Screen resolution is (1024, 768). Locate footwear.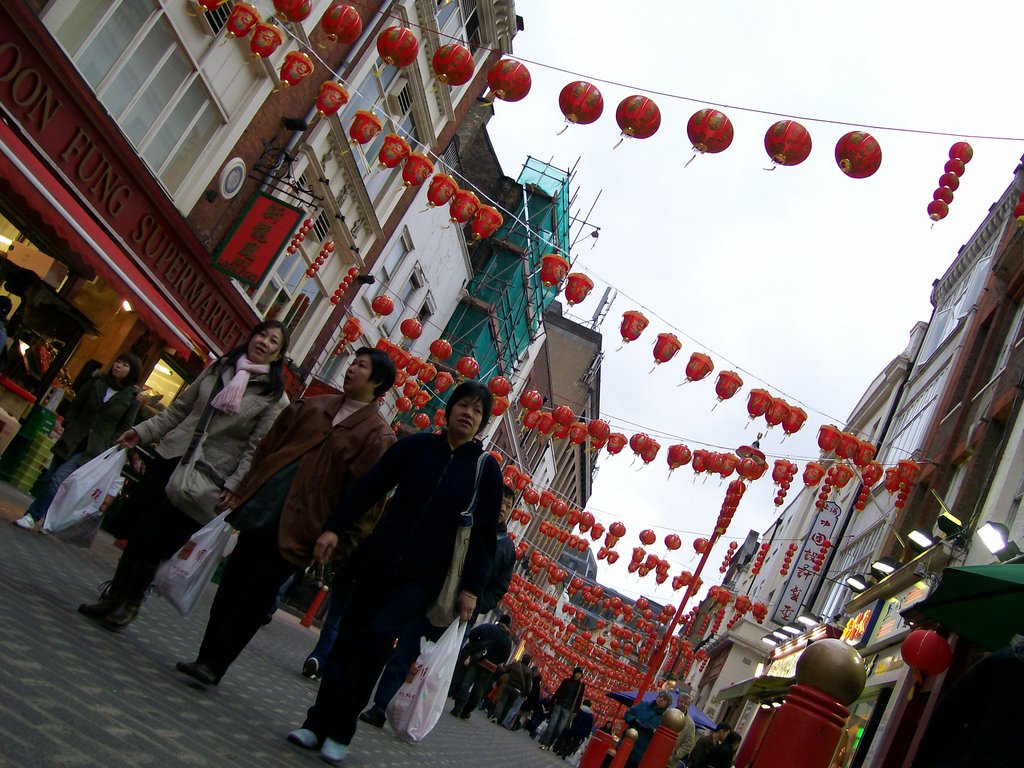
bbox=(447, 708, 459, 717).
